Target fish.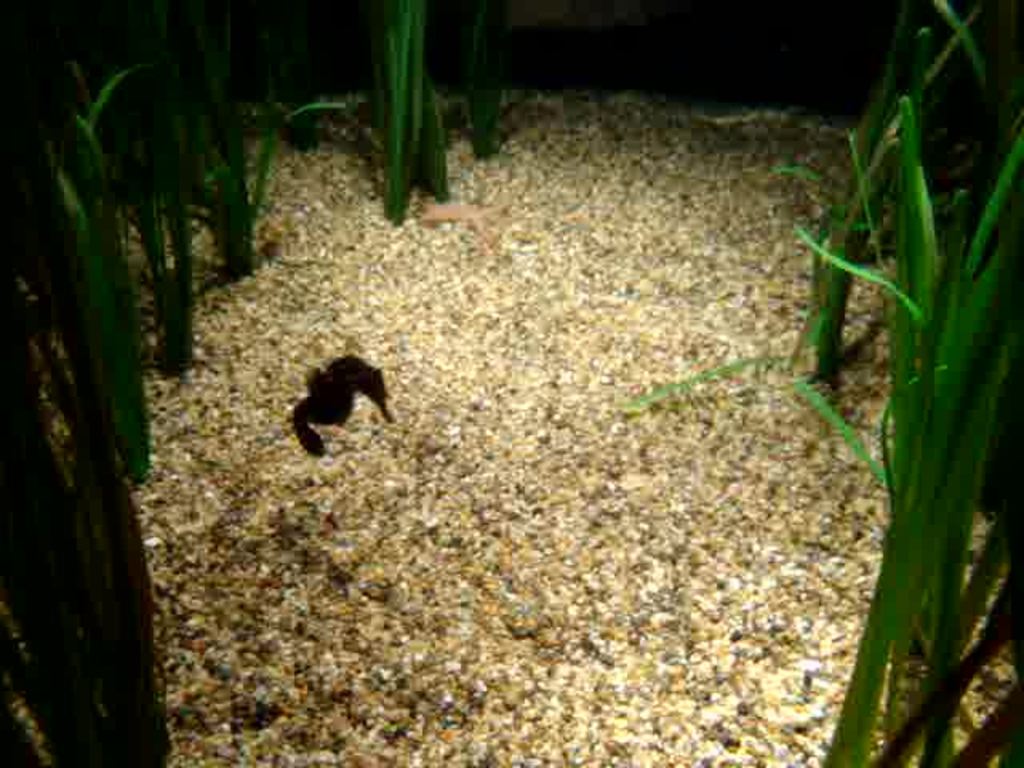
Target region: 269,362,402,466.
